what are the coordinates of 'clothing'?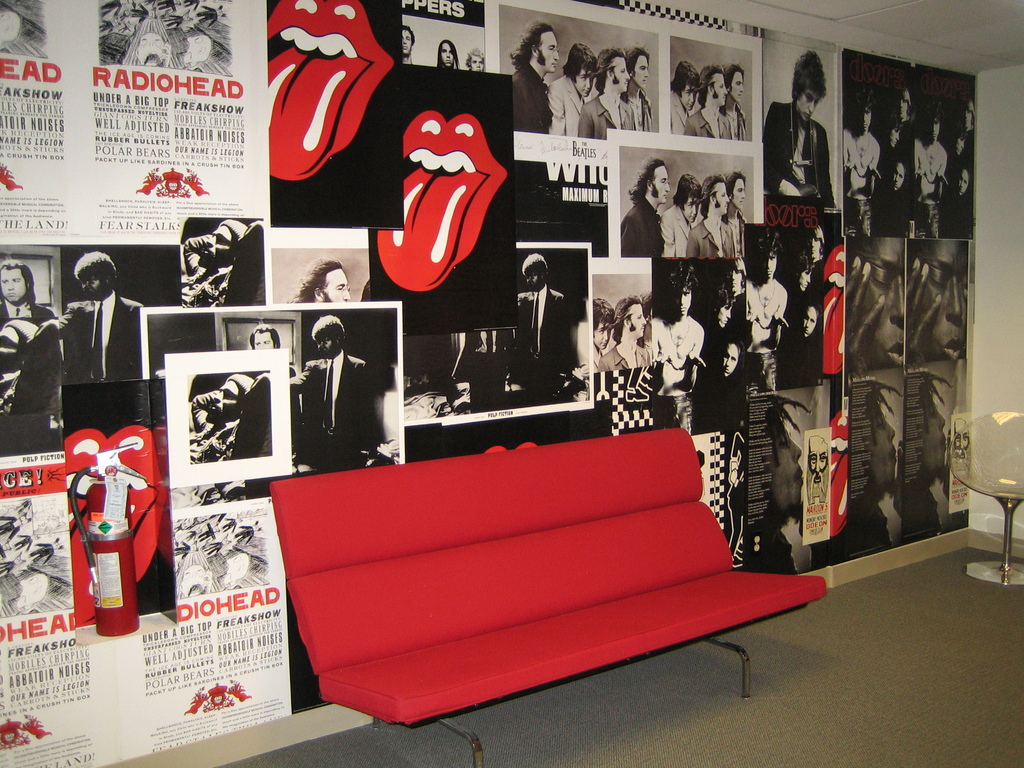
l=778, t=330, r=818, b=383.
